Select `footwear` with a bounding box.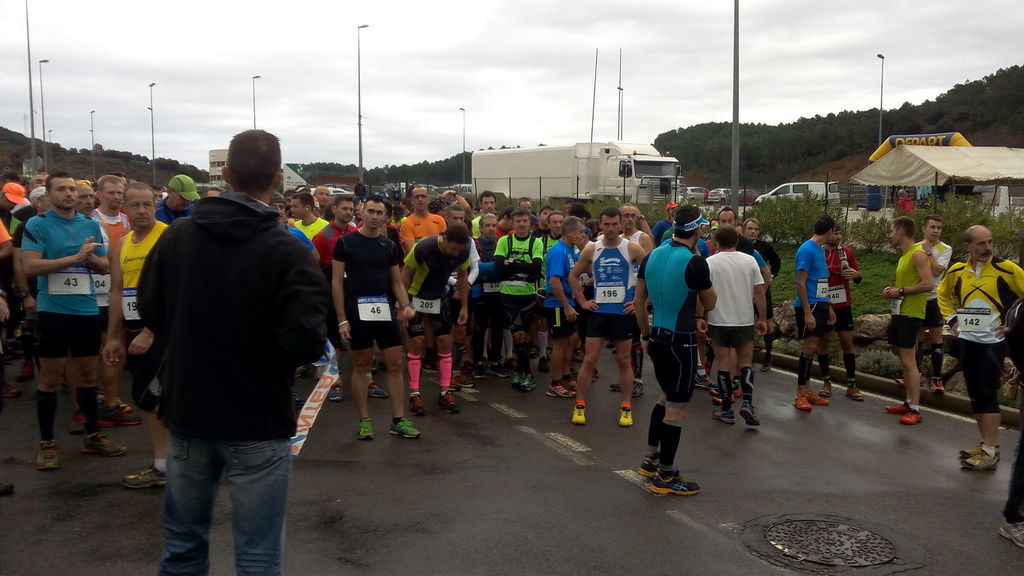
box(739, 399, 761, 428).
